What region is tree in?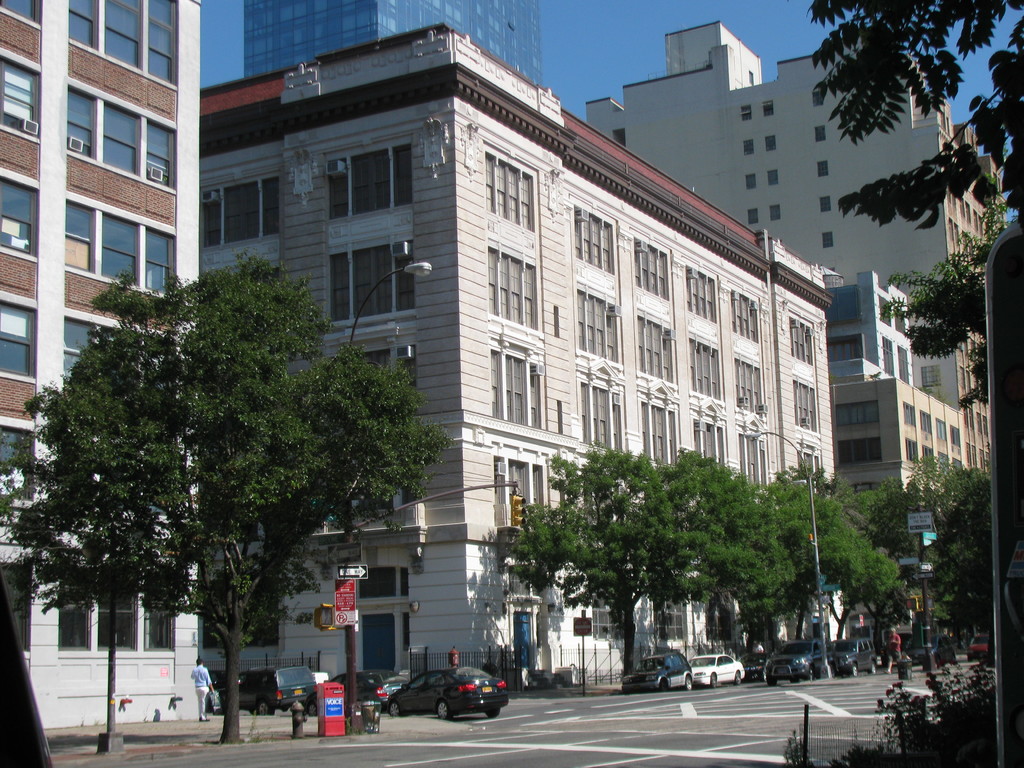
(left=883, top=168, right=1023, bottom=415).
